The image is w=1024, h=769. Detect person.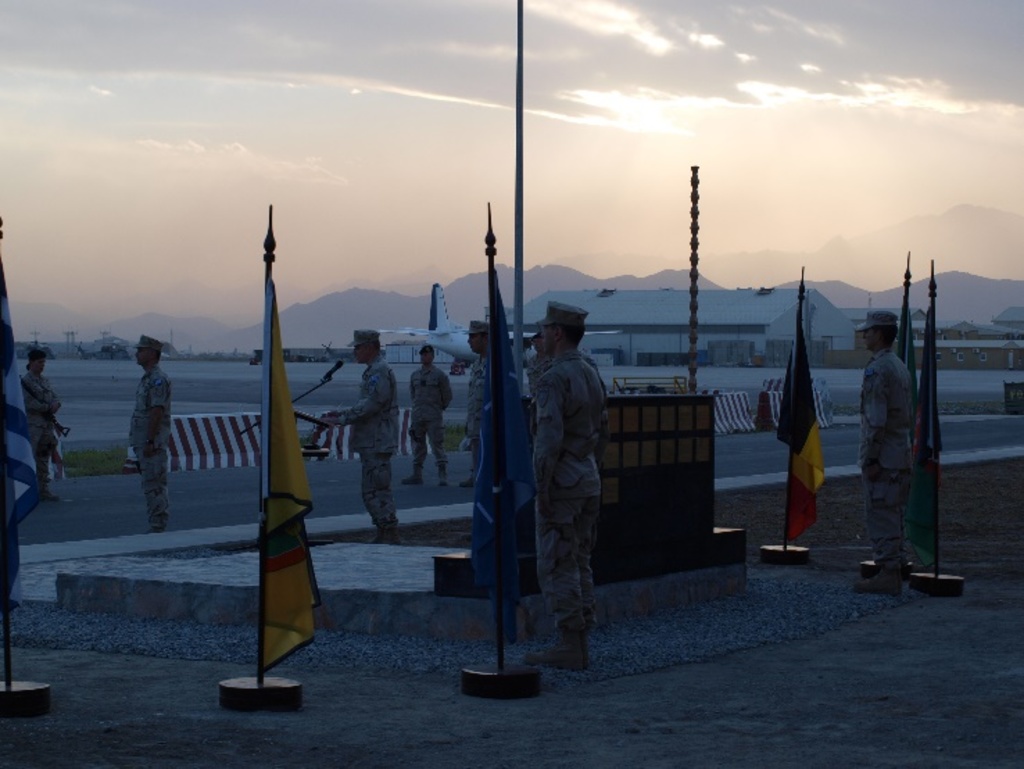
Detection: <bbox>458, 314, 501, 483</bbox>.
